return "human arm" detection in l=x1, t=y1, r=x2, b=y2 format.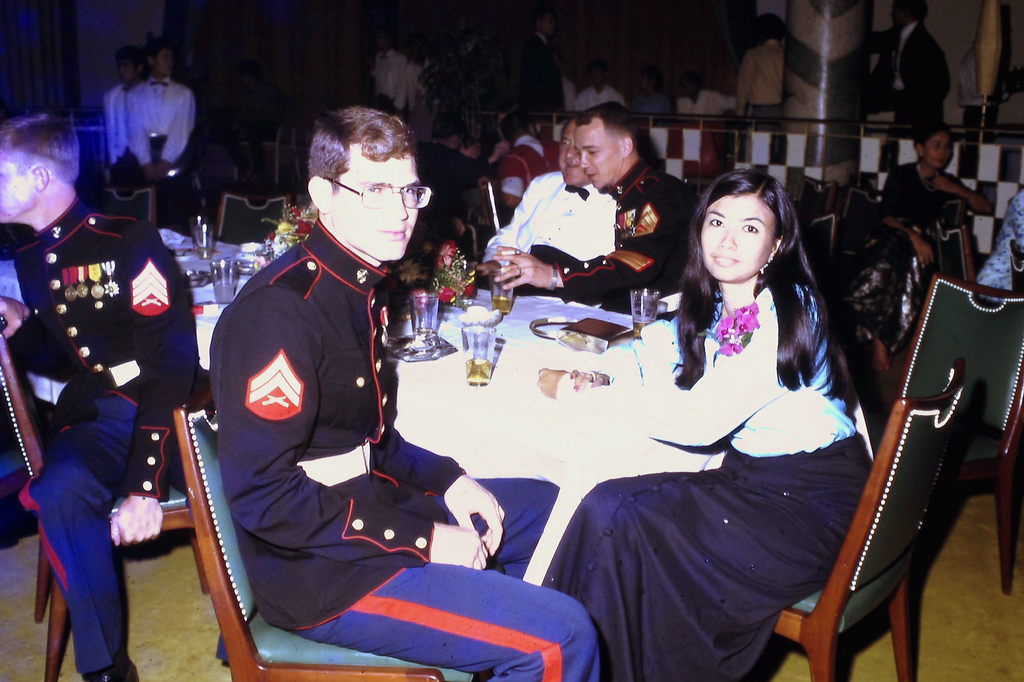
l=106, t=220, r=197, b=554.
